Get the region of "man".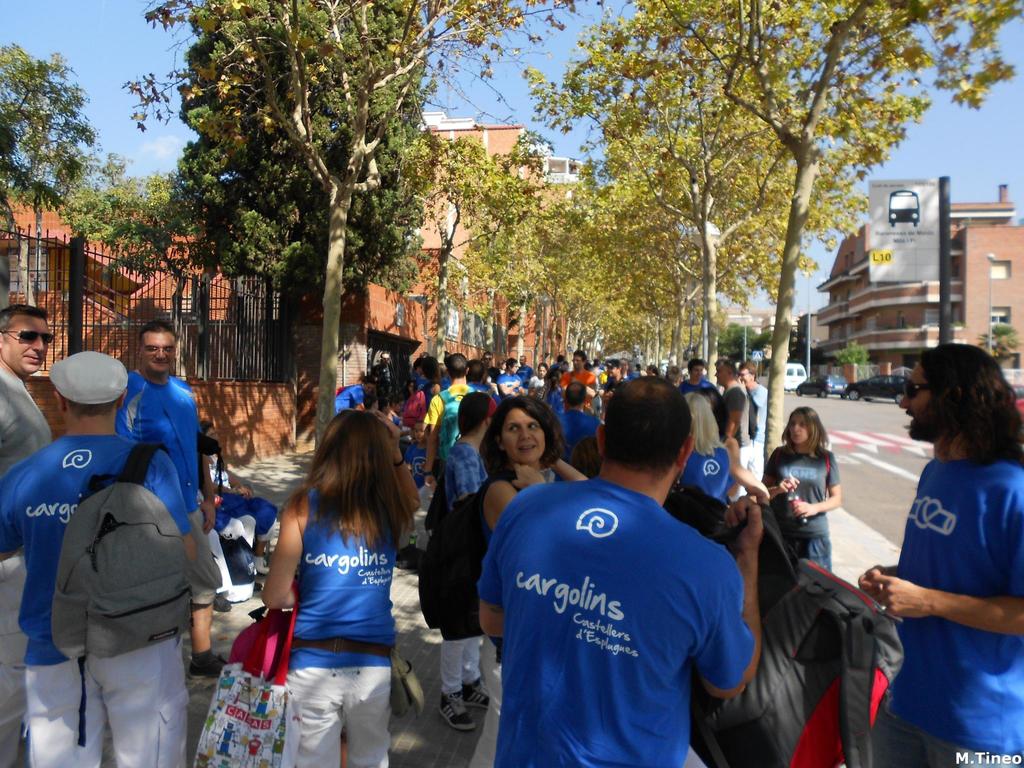
{"x1": 463, "y1": 371, "x2": 768, "y2": 767}.
